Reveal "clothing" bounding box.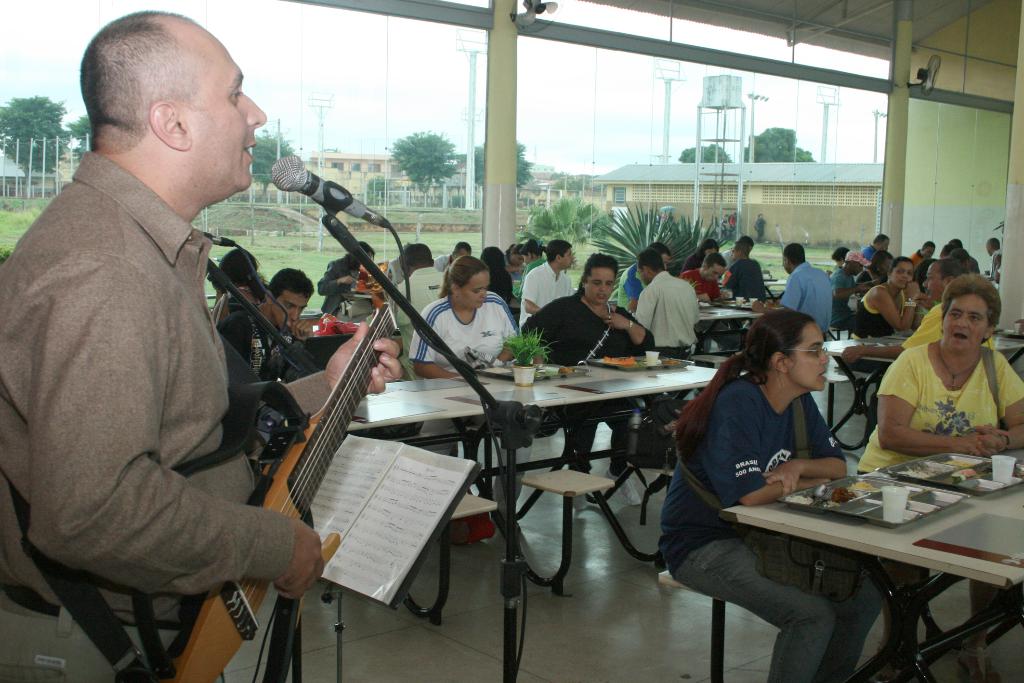
Revealed: [x1=661, y1=369, x2=883, y2=682].
